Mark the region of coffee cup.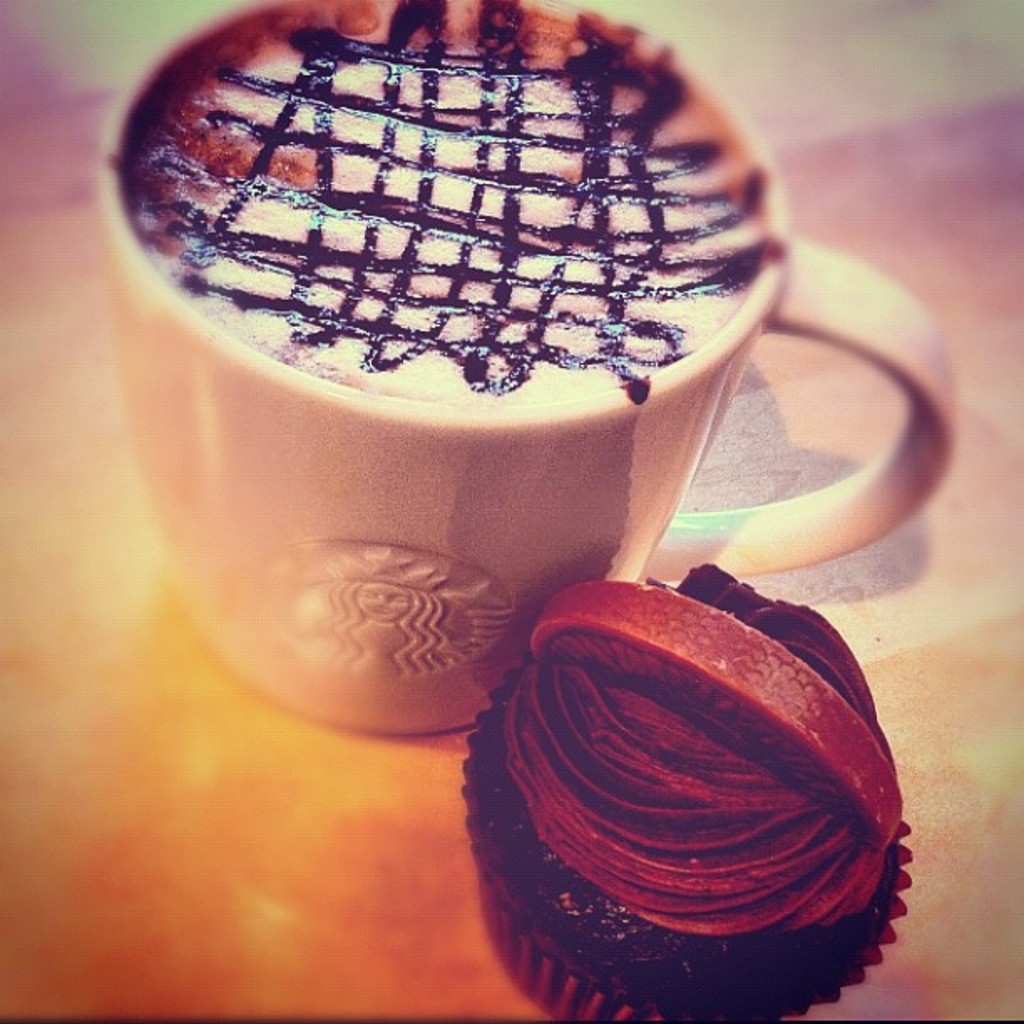
Region: Rect(100, 0, 959, 736).
